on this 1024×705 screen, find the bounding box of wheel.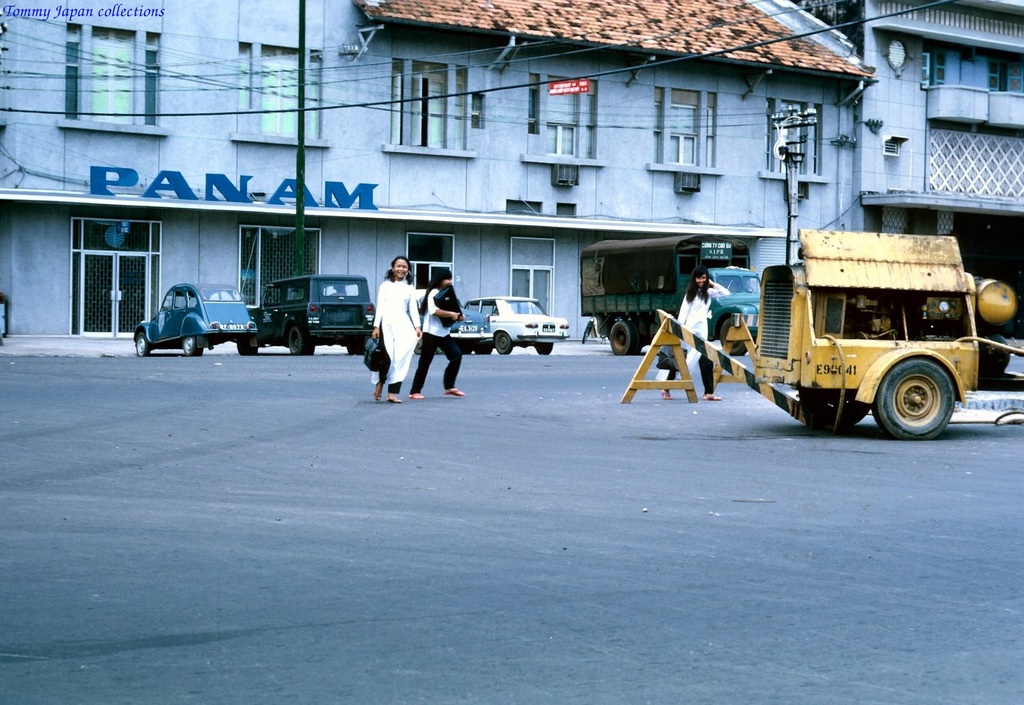
Bounding box: crop(745, 285, 751, 291).
